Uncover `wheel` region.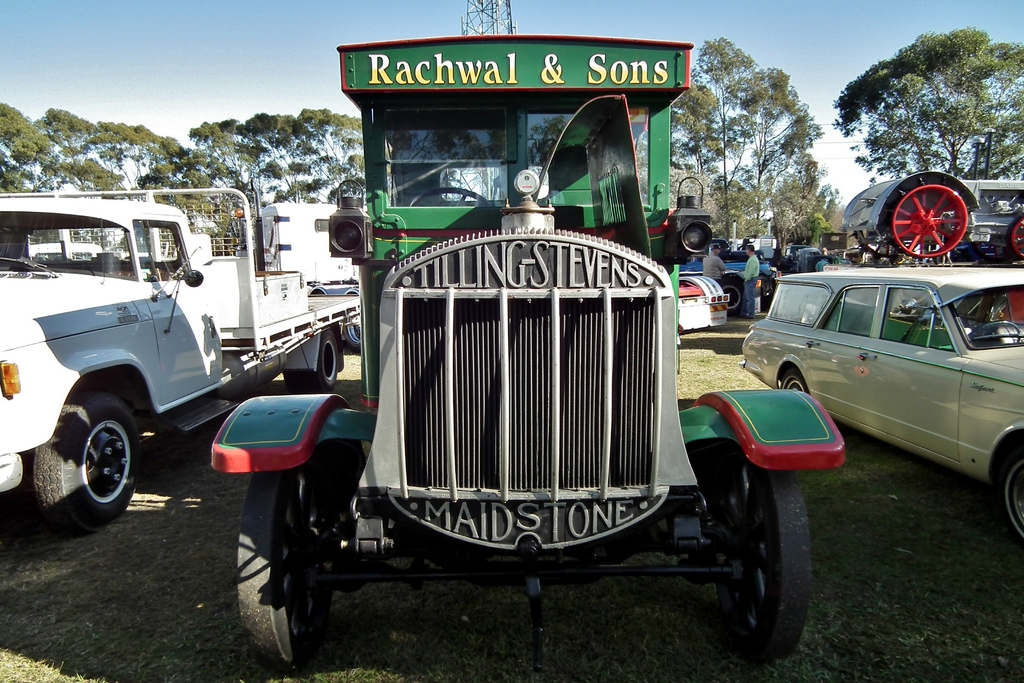
Uncovered: 995 440 1023 539.
